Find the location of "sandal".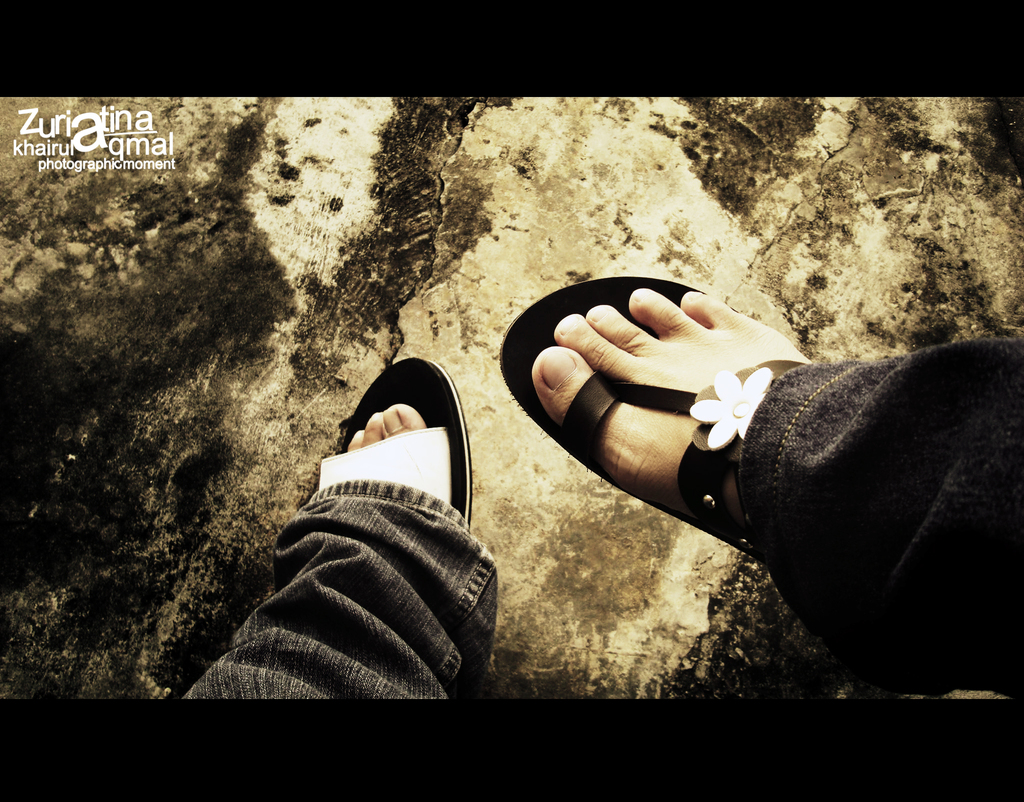
Location: x1=504 y1=280 x2=743 y2=549.
